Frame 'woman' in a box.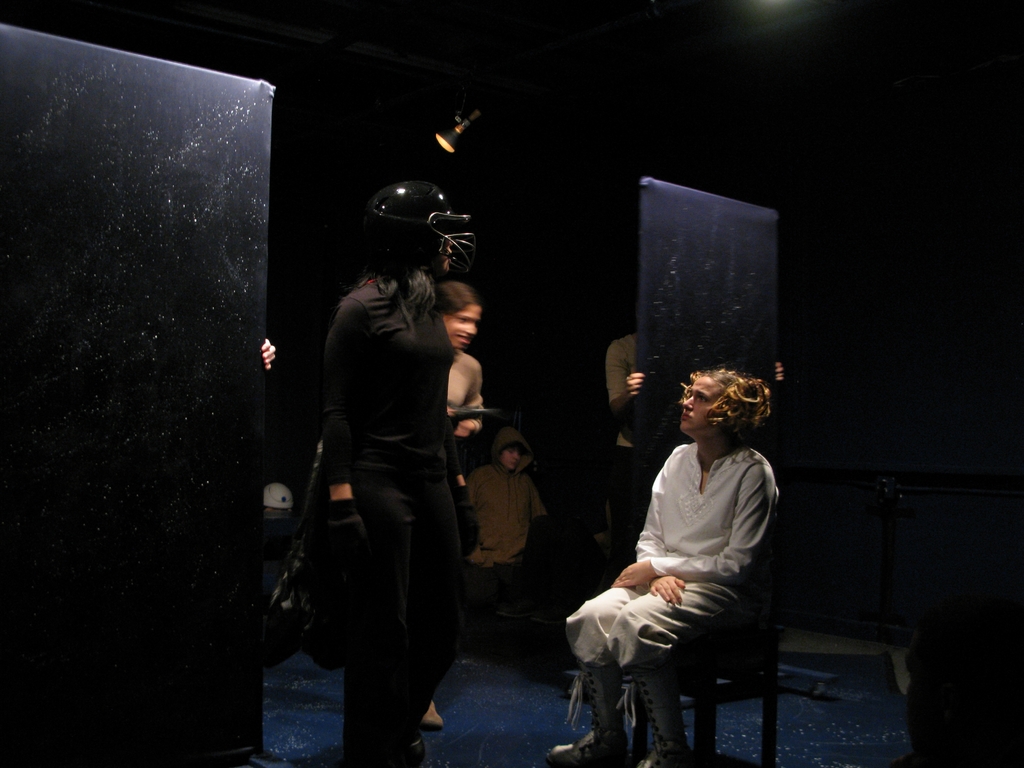
select_region(552, 355, 787, 767).
